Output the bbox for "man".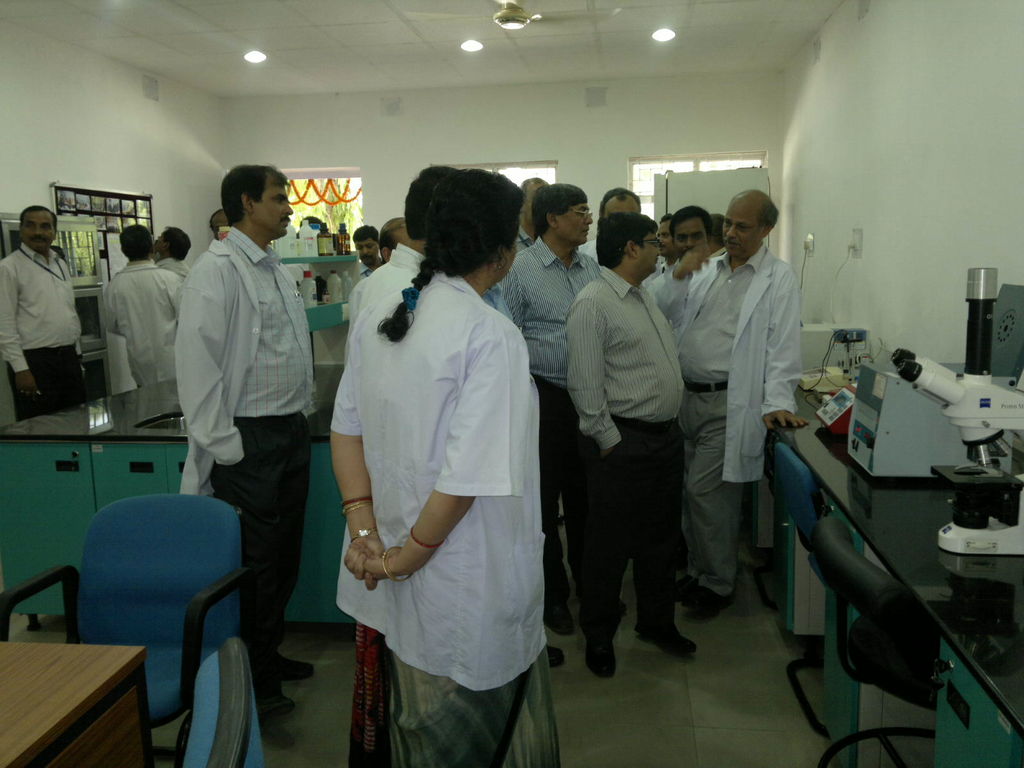
box=[206, 207, 228, 241].
